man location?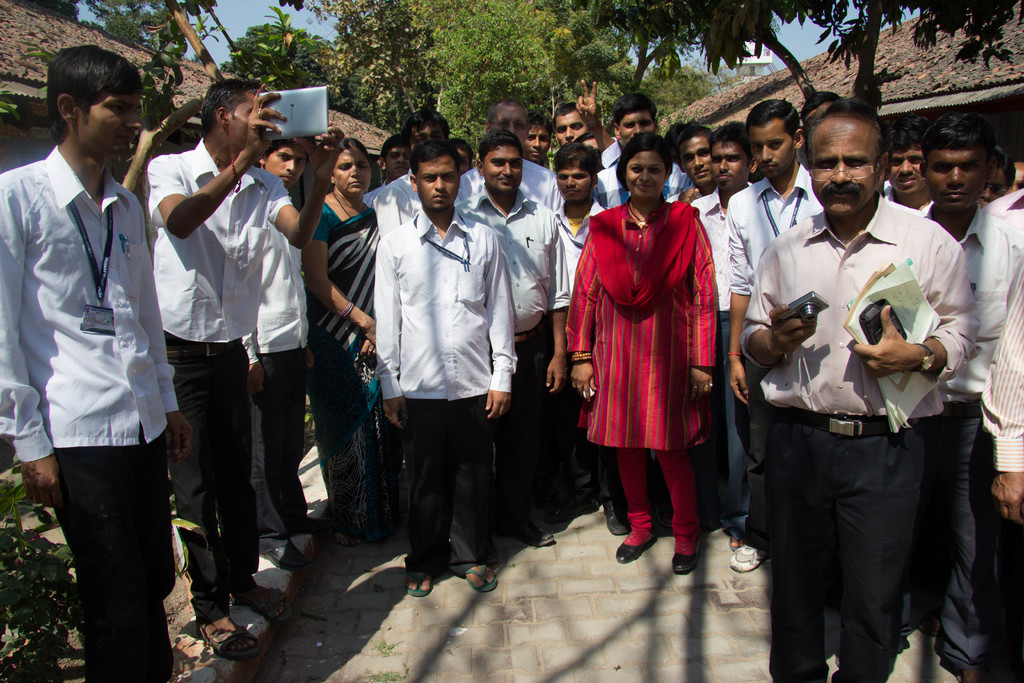
region(241, 132, 311, 567)
